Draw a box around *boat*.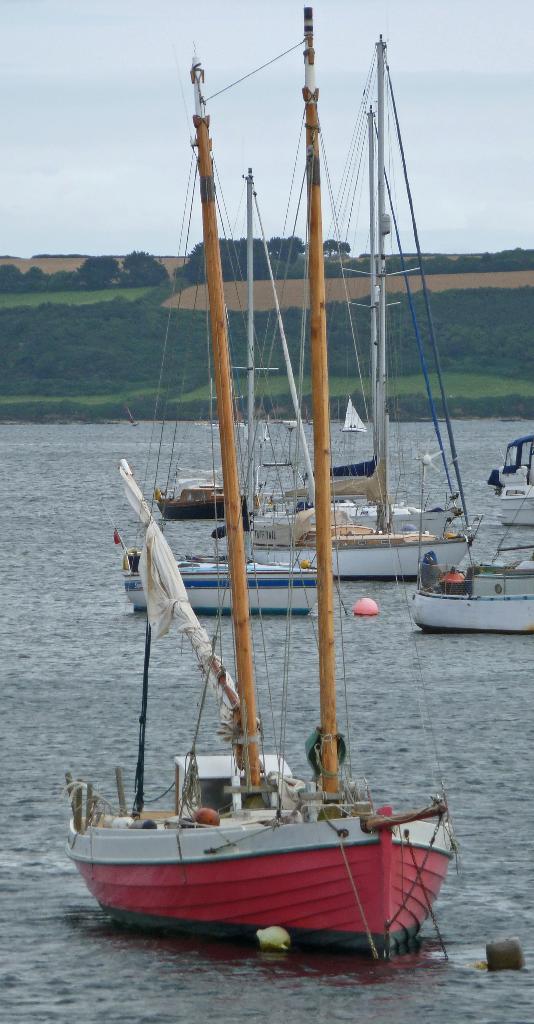
detection(298, 33, 473, 582).
